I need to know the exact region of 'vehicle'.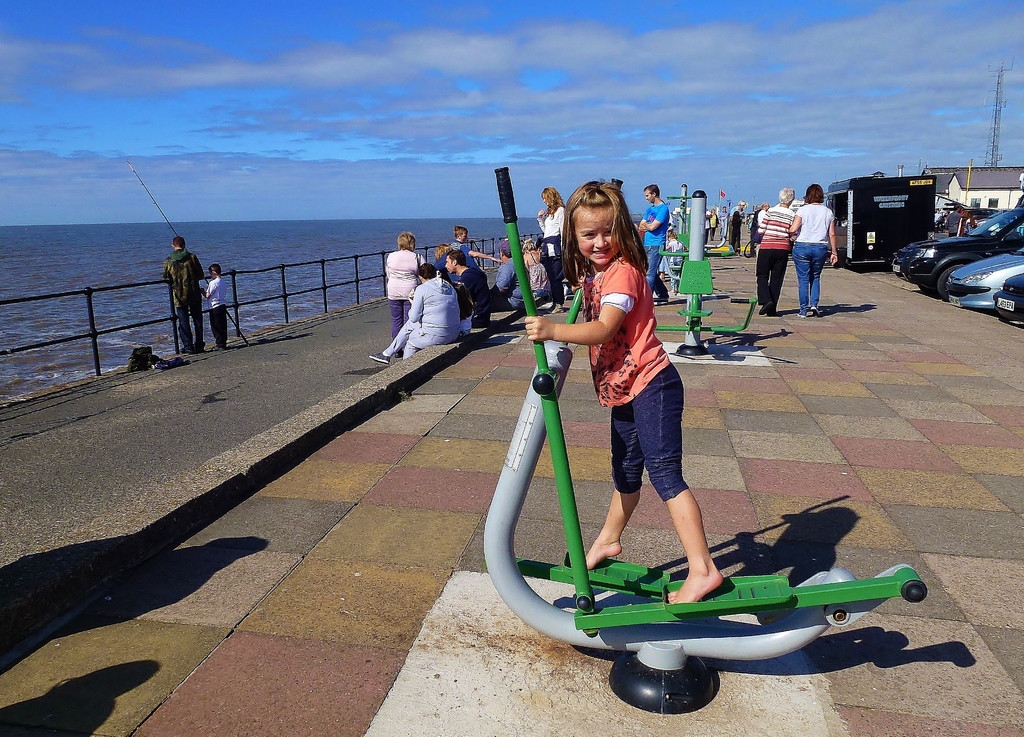
Region: bbox(904, 200, 1021, 291).
